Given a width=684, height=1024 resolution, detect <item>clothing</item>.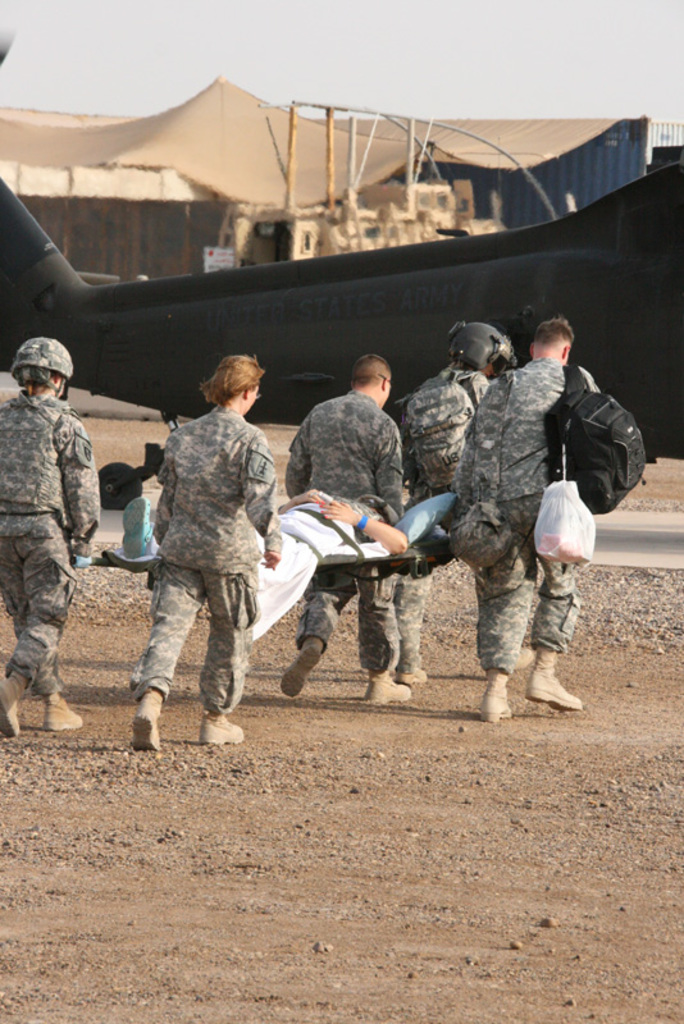
select_region(281, 389, 406, 675).
